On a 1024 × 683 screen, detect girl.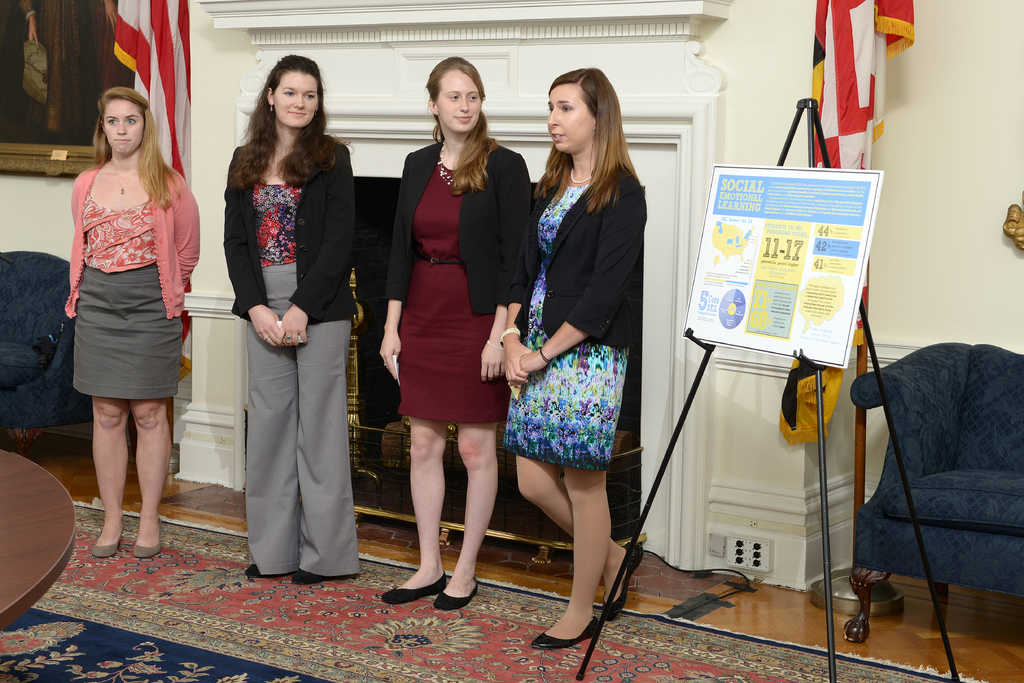
x1=501, y1=67, x2=644, y2=648.
